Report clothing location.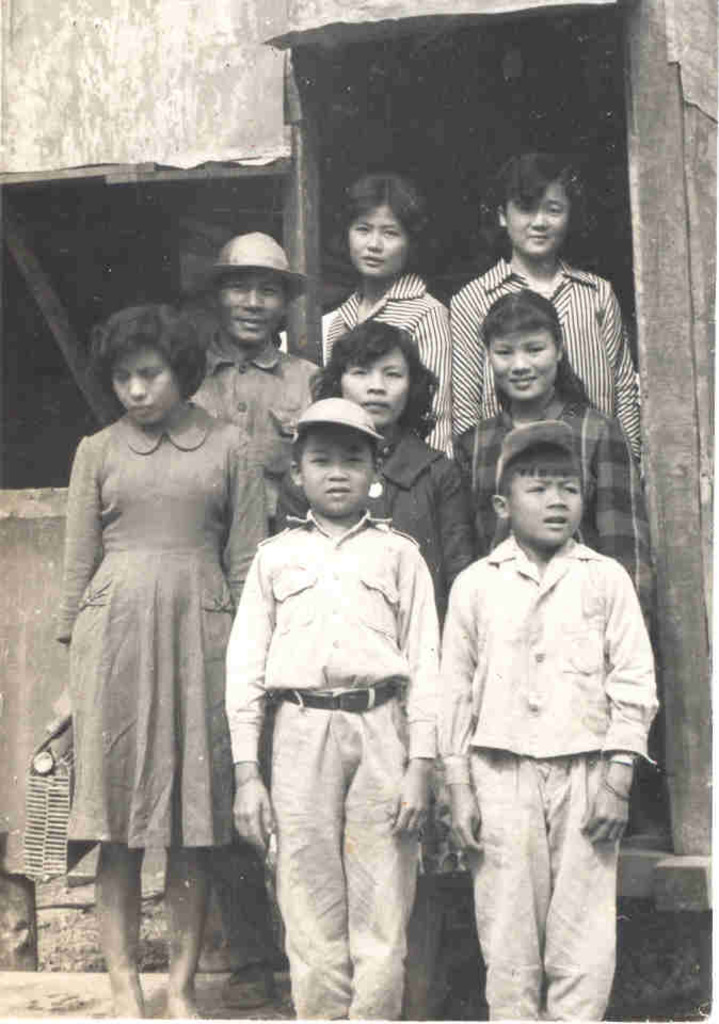
Report: <box>319,260,495,471</box>.
